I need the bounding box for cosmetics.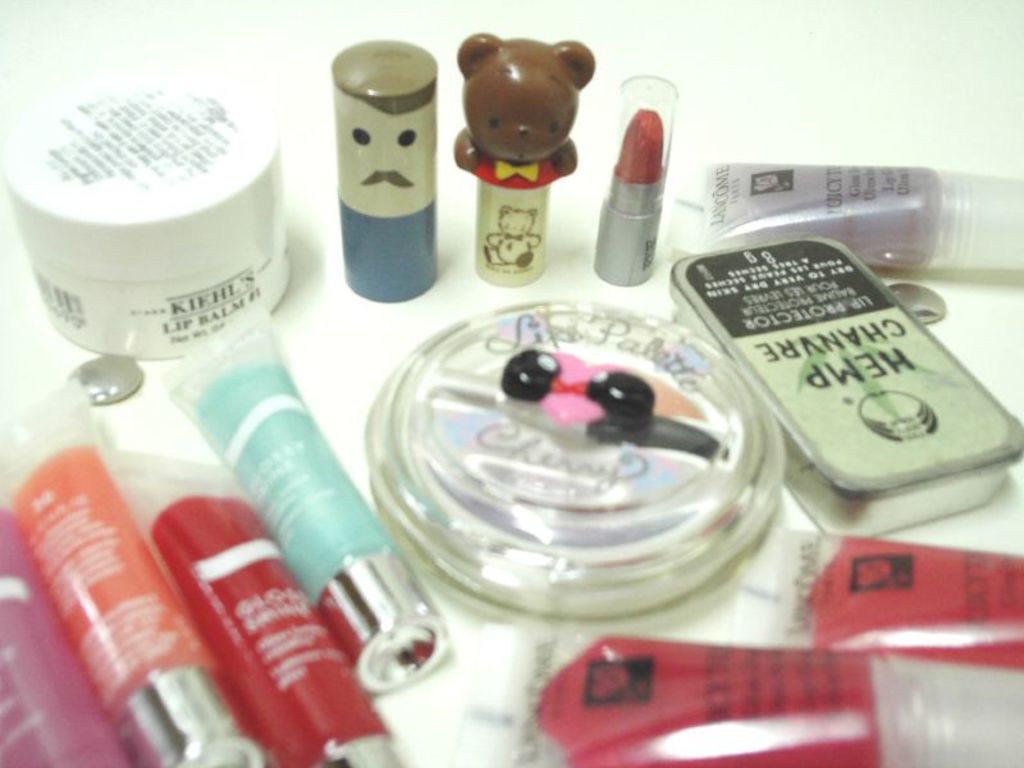
Here it is: crop(157, 302, 451, 694).
